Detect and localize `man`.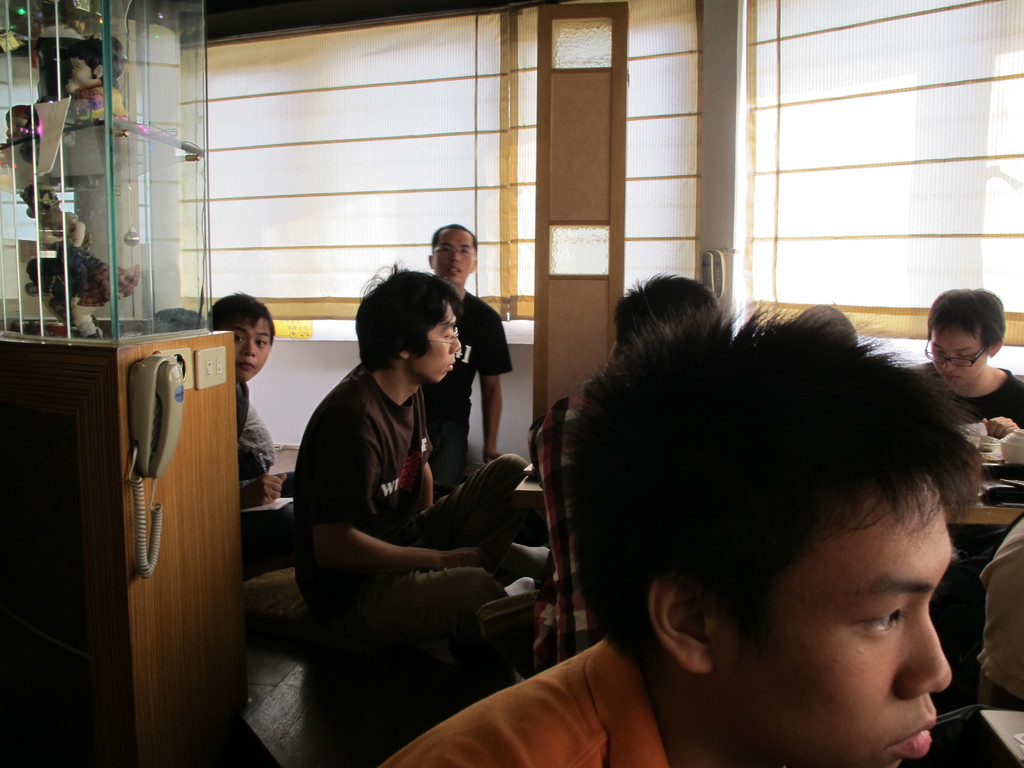
Localized at <box>202,291,298,579</box>.
